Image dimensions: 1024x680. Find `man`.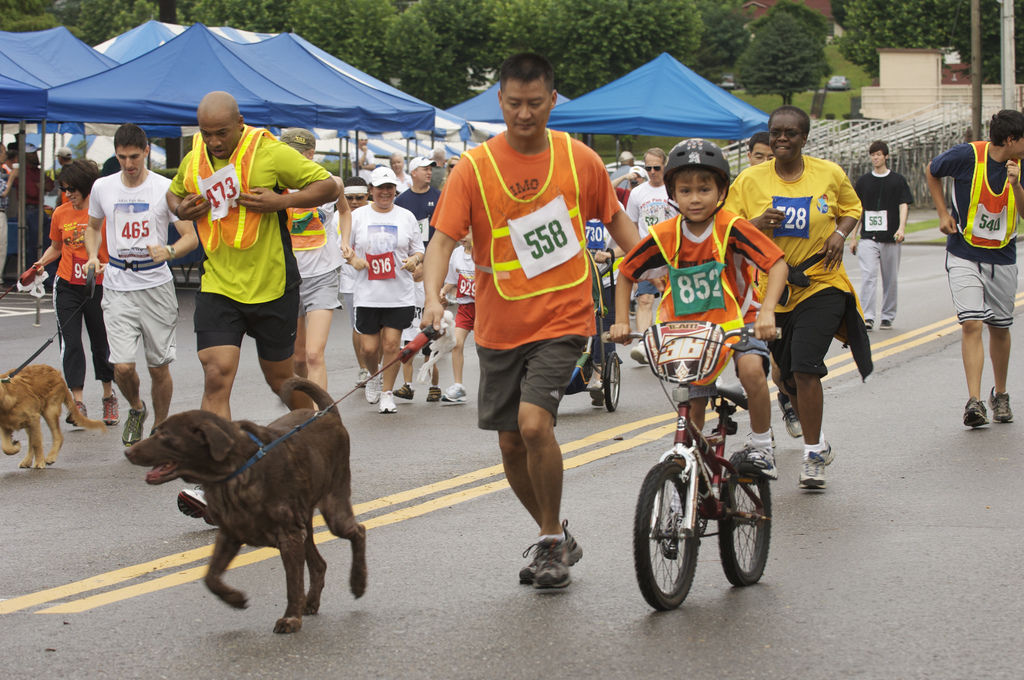
(left=161, top=86, right=346, bottom=531).
